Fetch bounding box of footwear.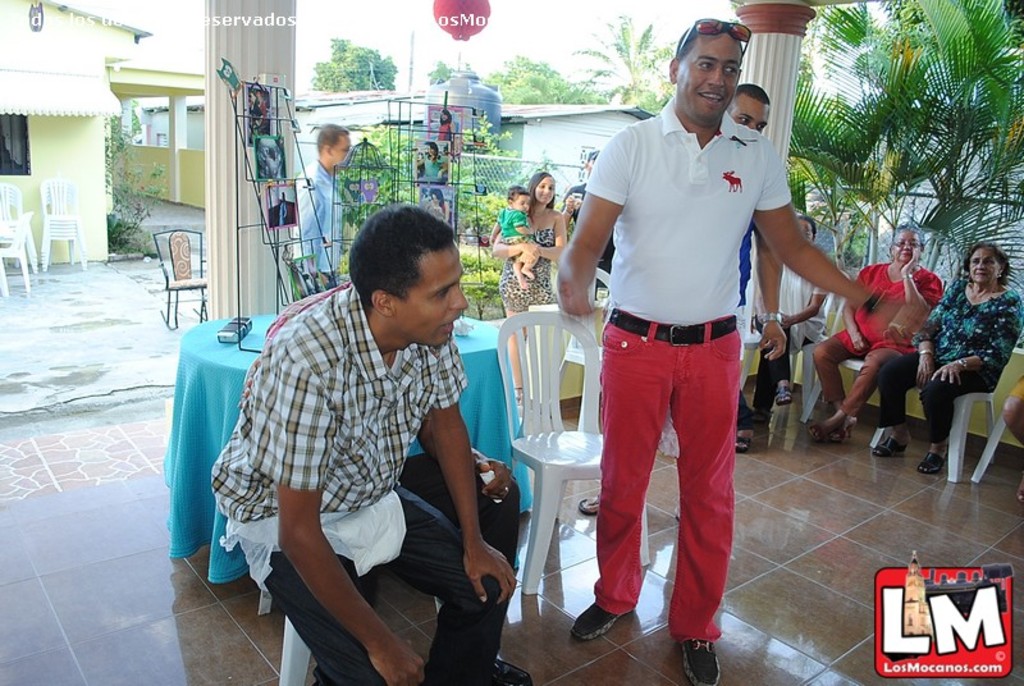
Bbox: box=[422, 658, 535, 685].
